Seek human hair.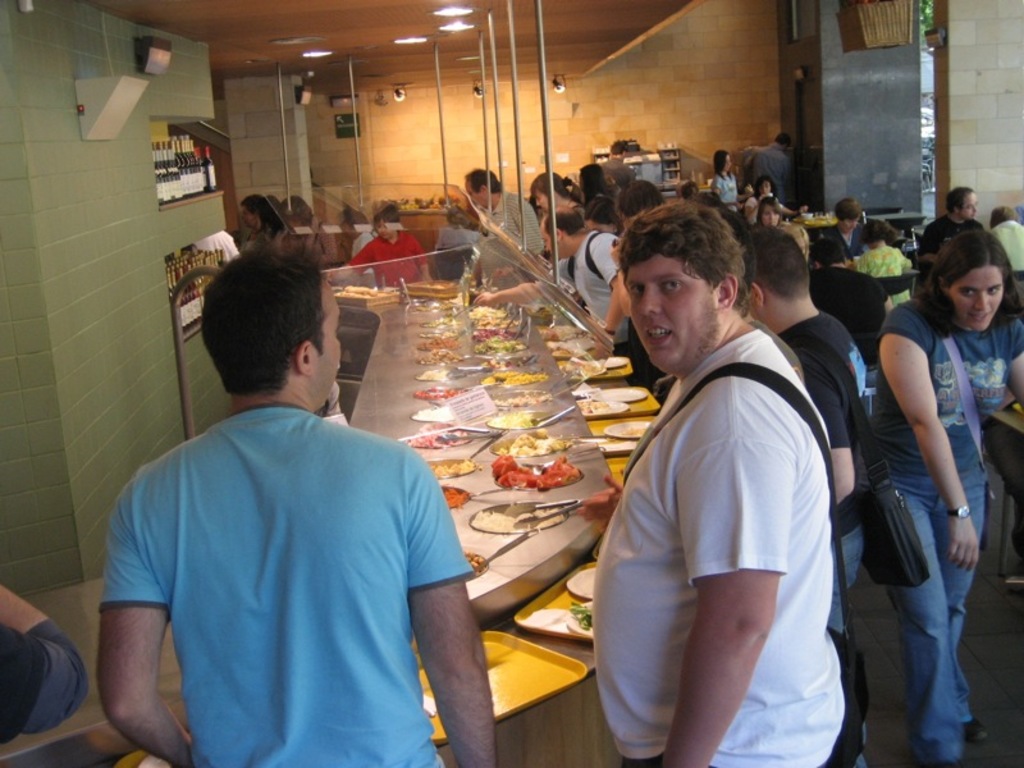
710/148/732/179.
